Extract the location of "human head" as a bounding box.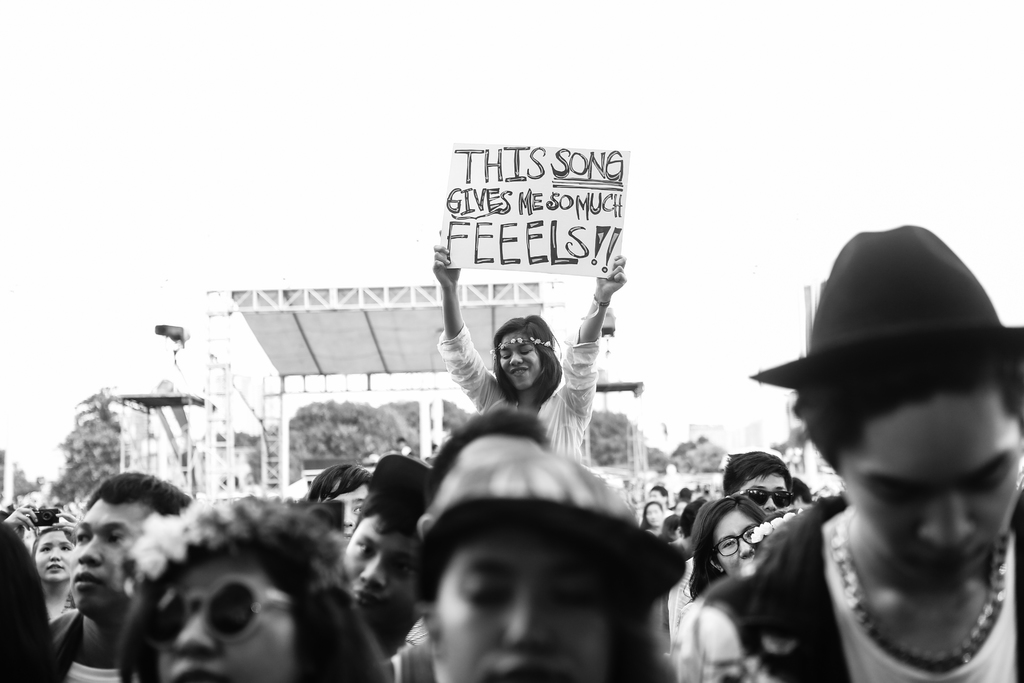
box=[642, 501, 662, 529].
